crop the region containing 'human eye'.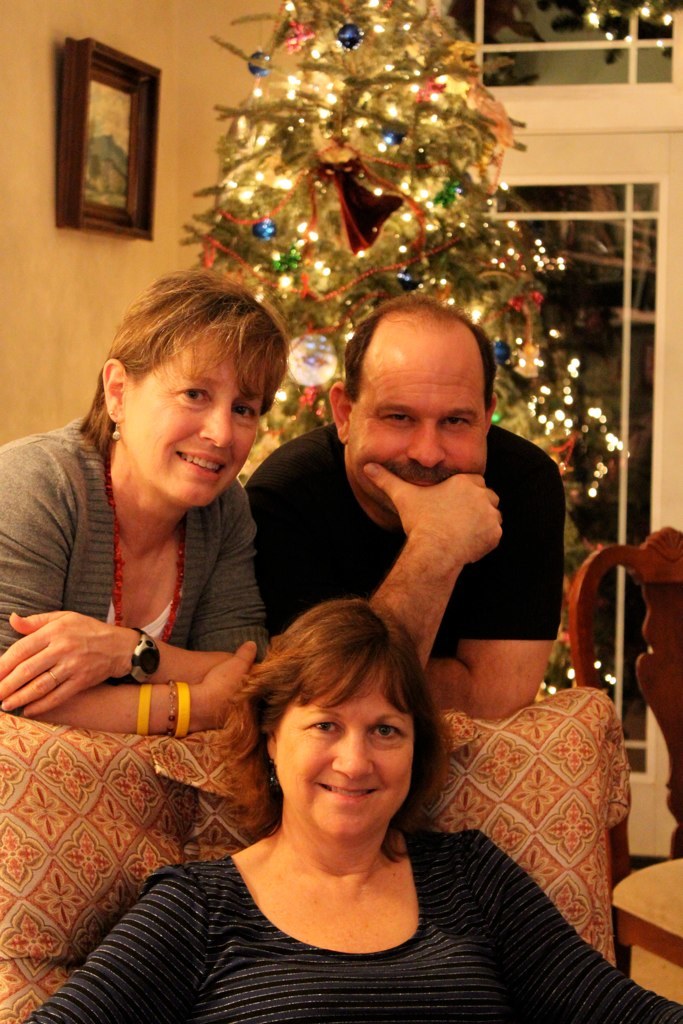
Crop region: rect(302, 717, 346, 740).
